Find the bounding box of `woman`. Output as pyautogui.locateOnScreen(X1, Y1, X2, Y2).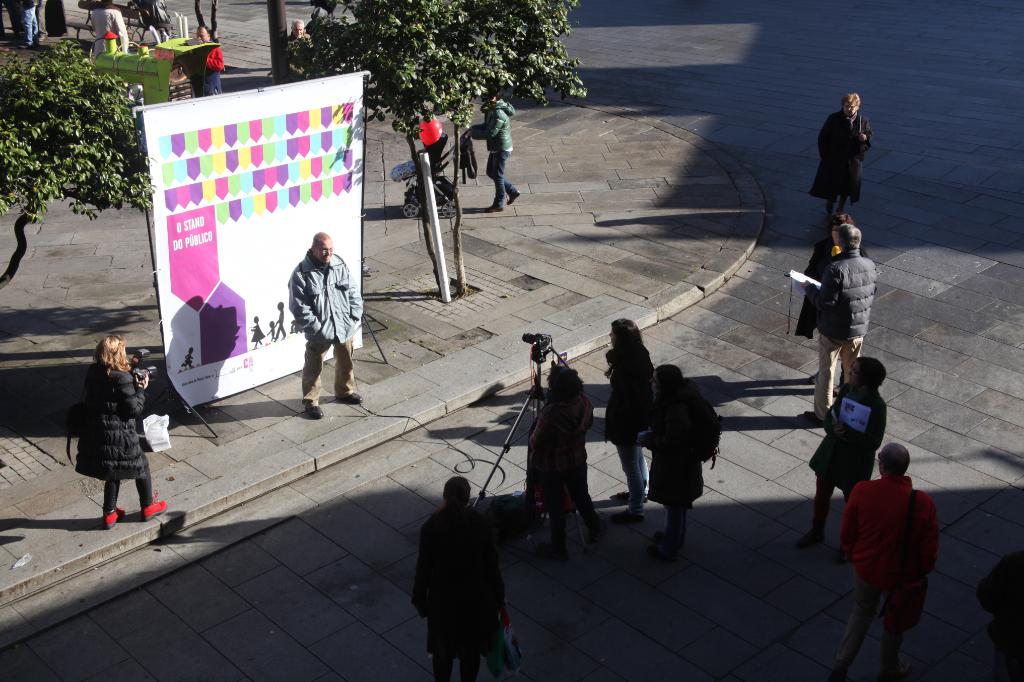
pyautogui.locateOnScreen(602, 319, 655, 519).
